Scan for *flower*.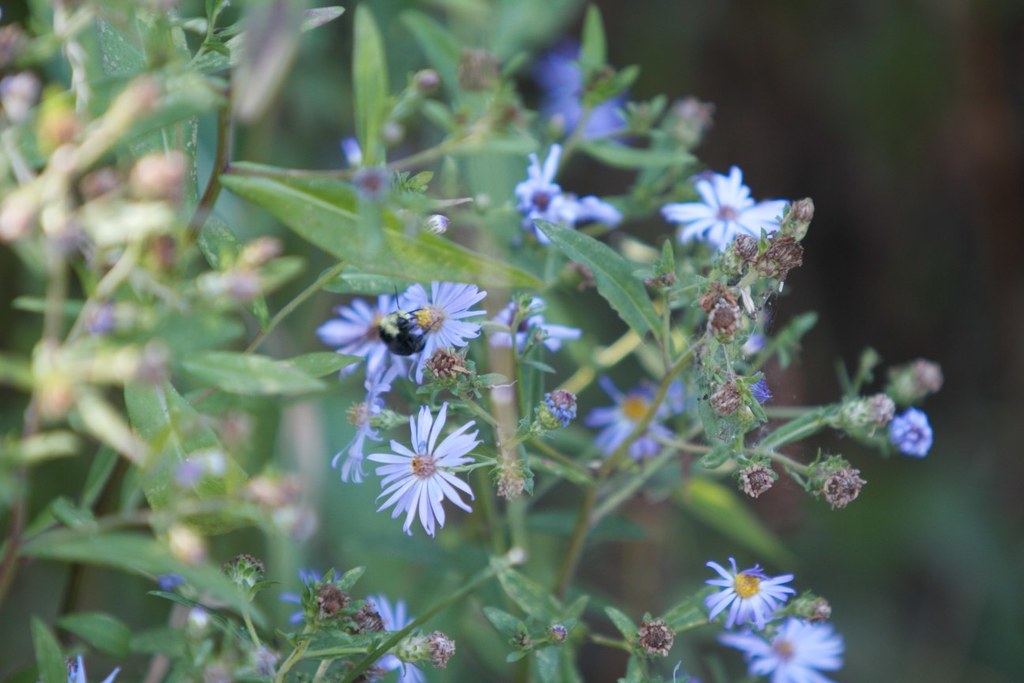
Scan result: [left=273, top=568, right=371, bottom=633].
